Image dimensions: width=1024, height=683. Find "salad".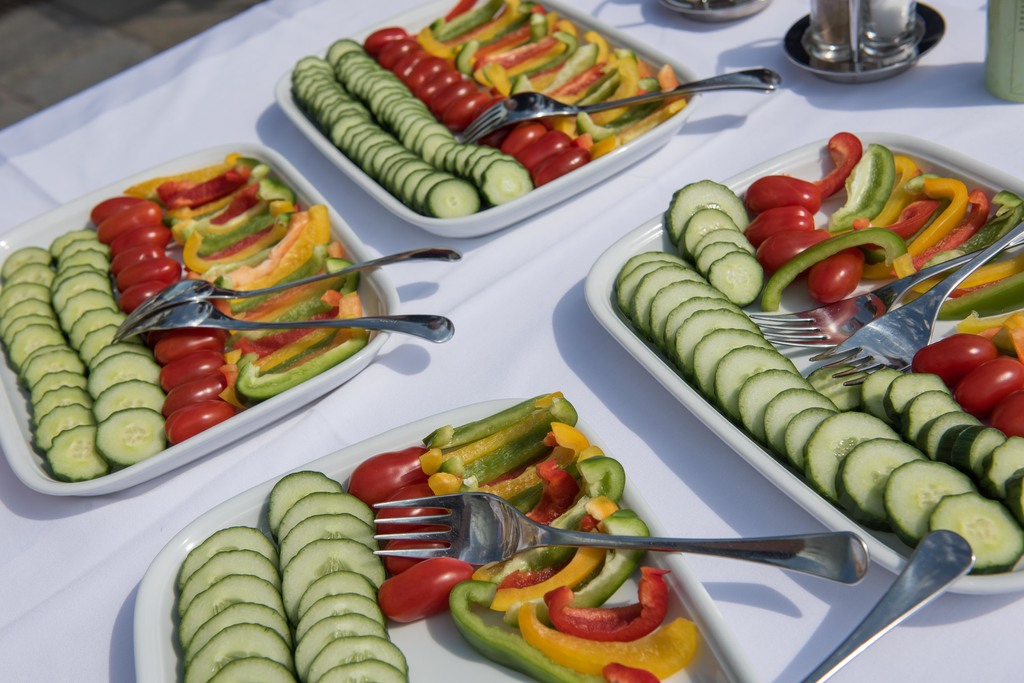
(0, 148, 369, 483).
